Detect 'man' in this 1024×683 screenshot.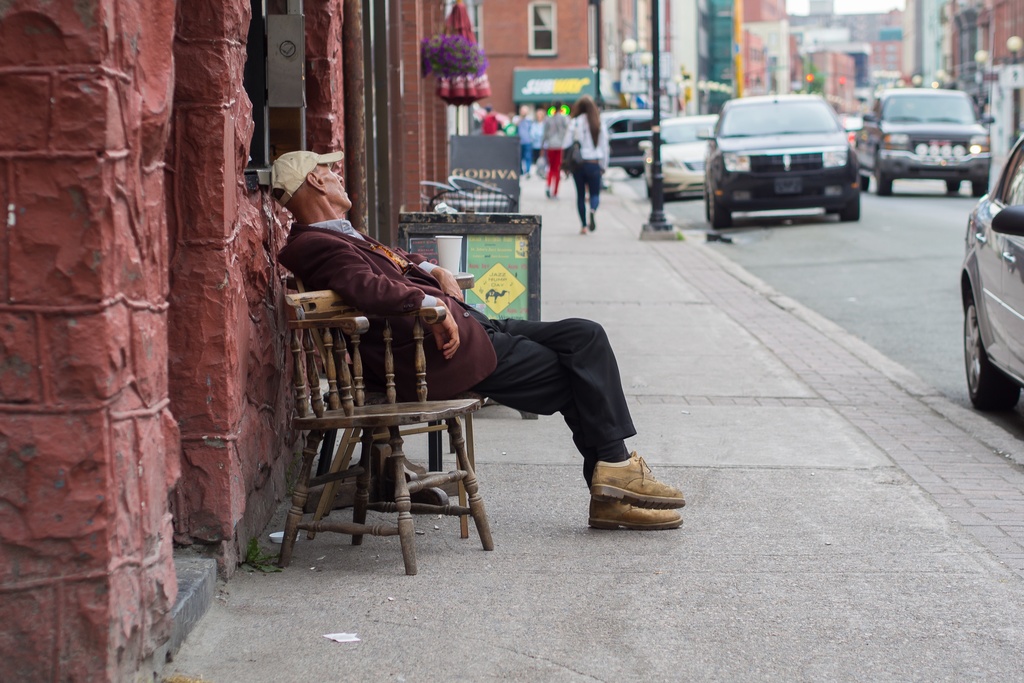
Detection: bbox(266, 148, 689, 527).
